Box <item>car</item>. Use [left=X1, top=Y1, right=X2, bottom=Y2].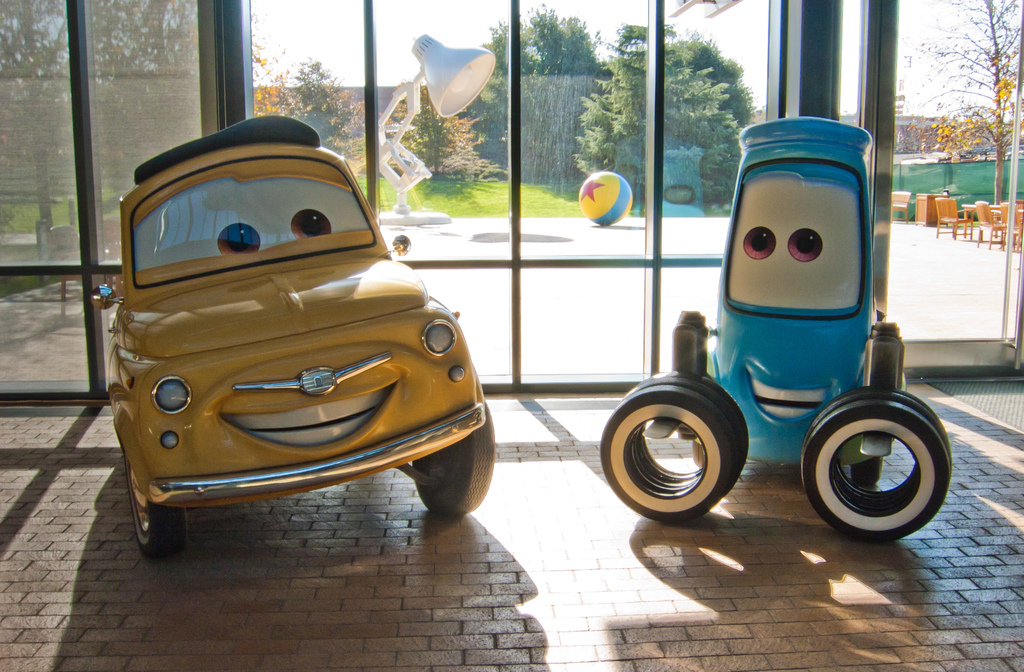
[left=595, top=108, right=953, bottom=550].
